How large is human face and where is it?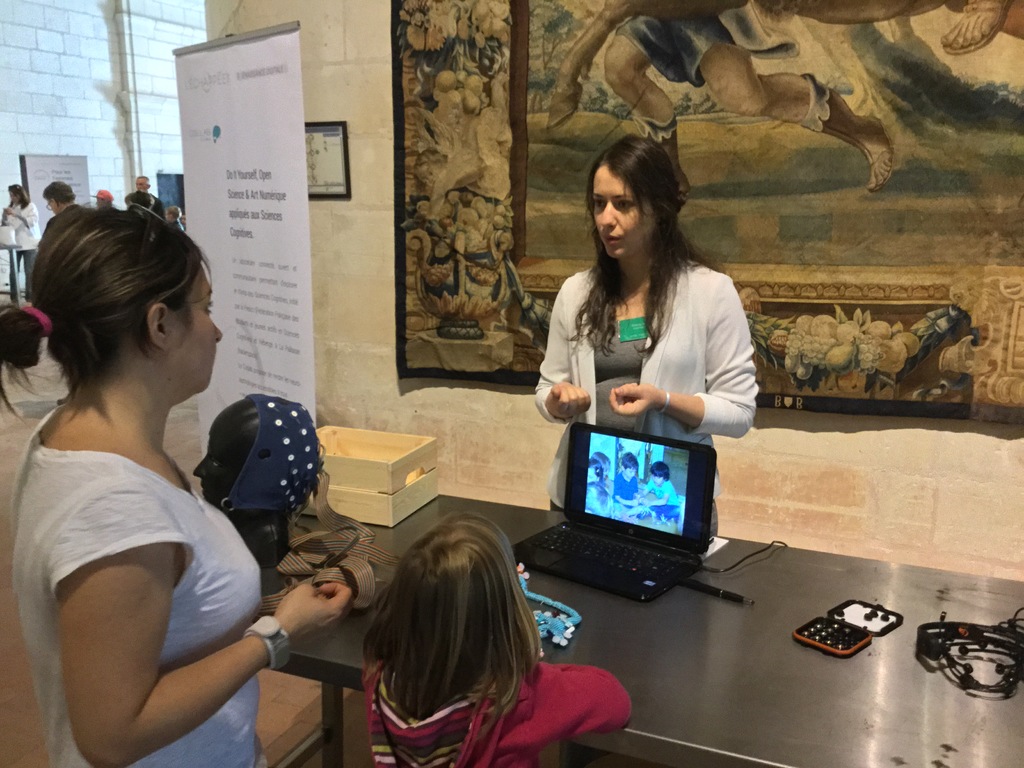
Bounding box: 172 267 226 394.
